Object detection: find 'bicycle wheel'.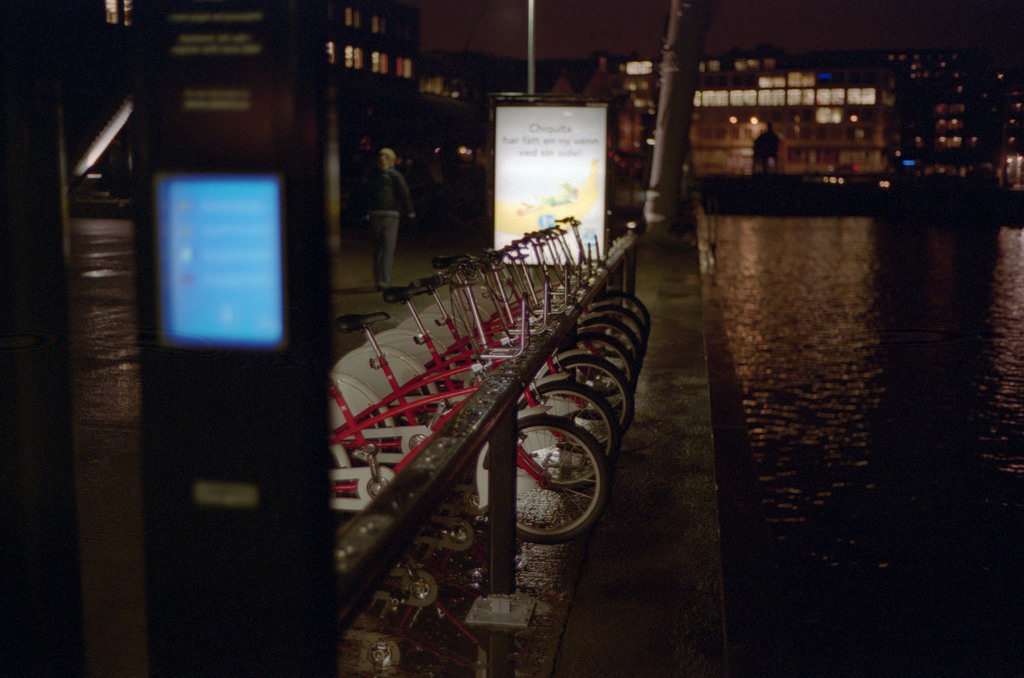
<box>583,303,644,368</box>.
